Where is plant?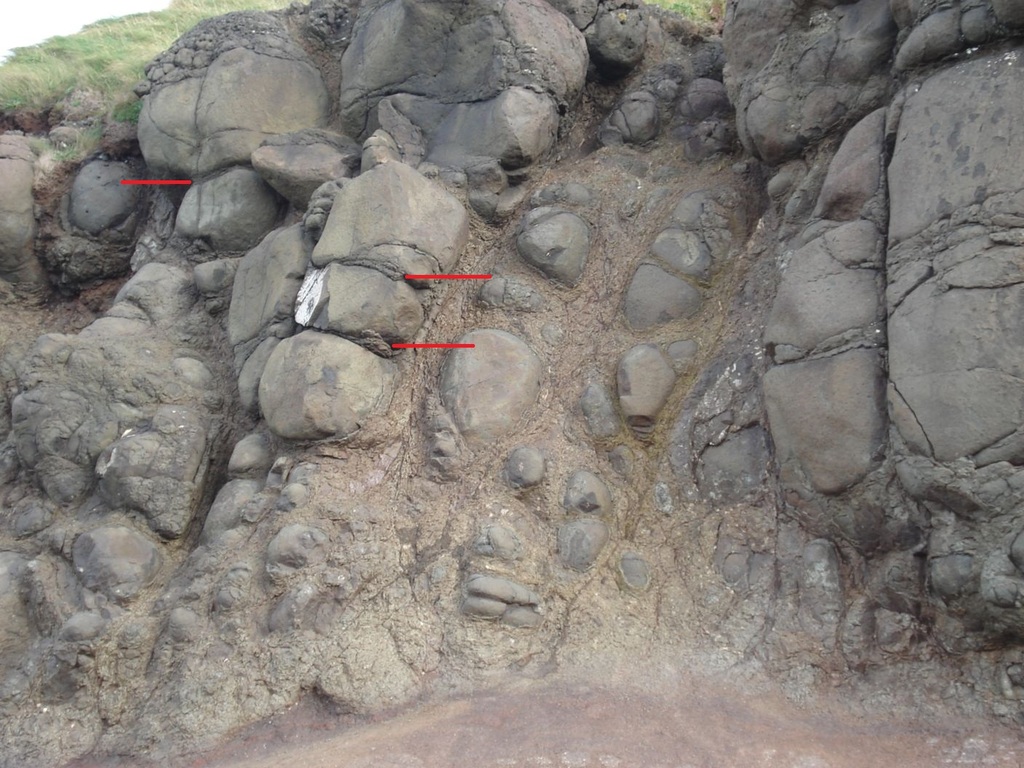
[x1=0, y1=0, x2=297, y2=169].
